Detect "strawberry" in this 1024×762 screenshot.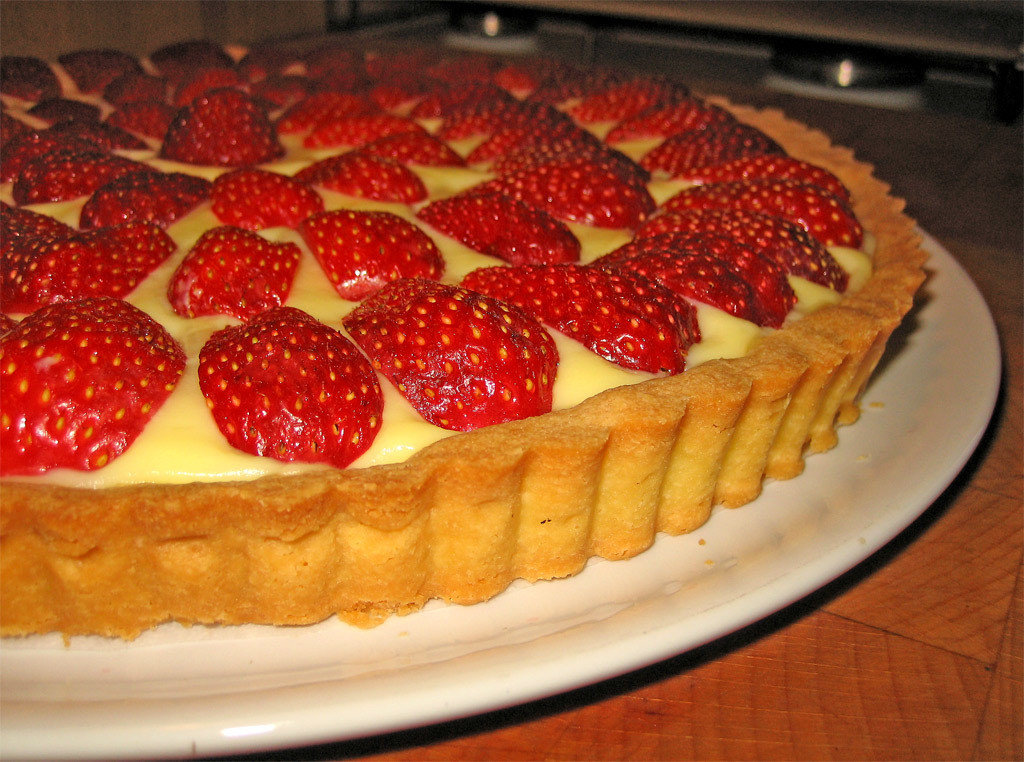
Detection: <region>175, 56, 239, 105</region>.
